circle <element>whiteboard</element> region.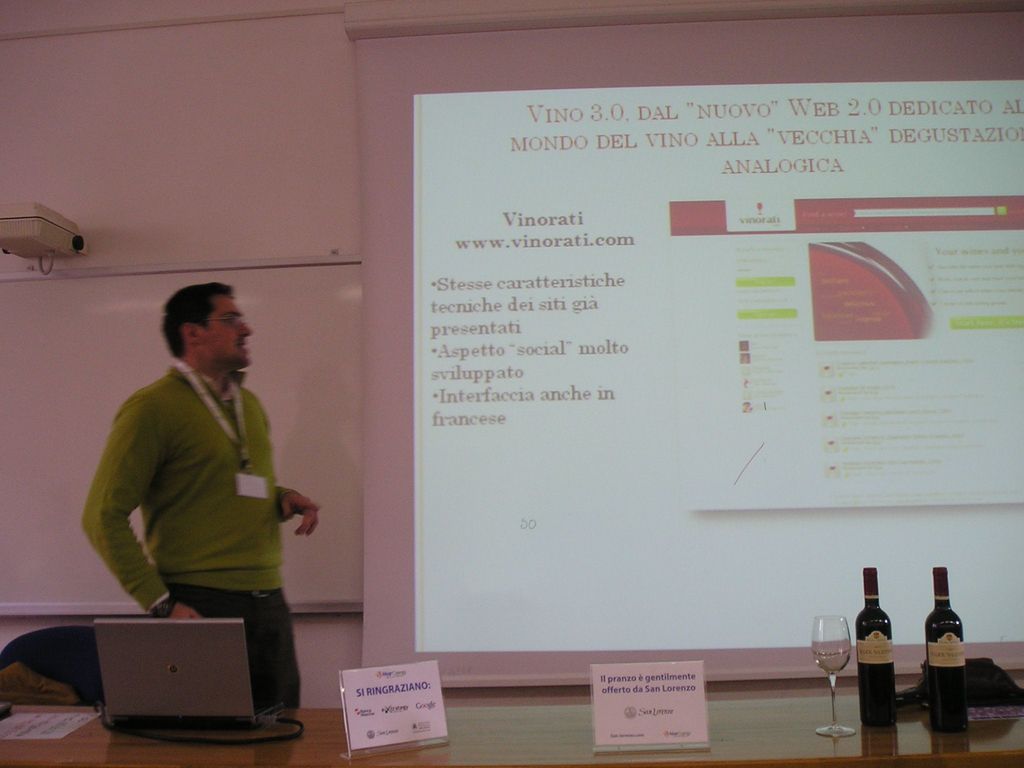
Region: select_region(0, 253, 369, 617).
